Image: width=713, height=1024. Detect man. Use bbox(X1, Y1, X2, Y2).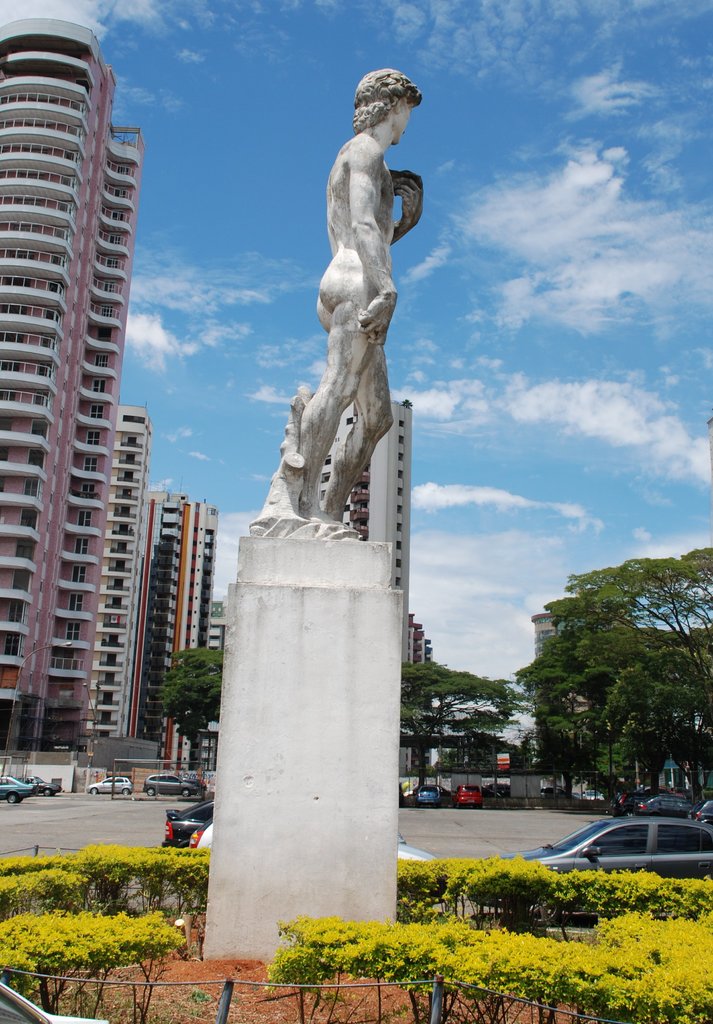
bbox(250, 79, 447, 586).
